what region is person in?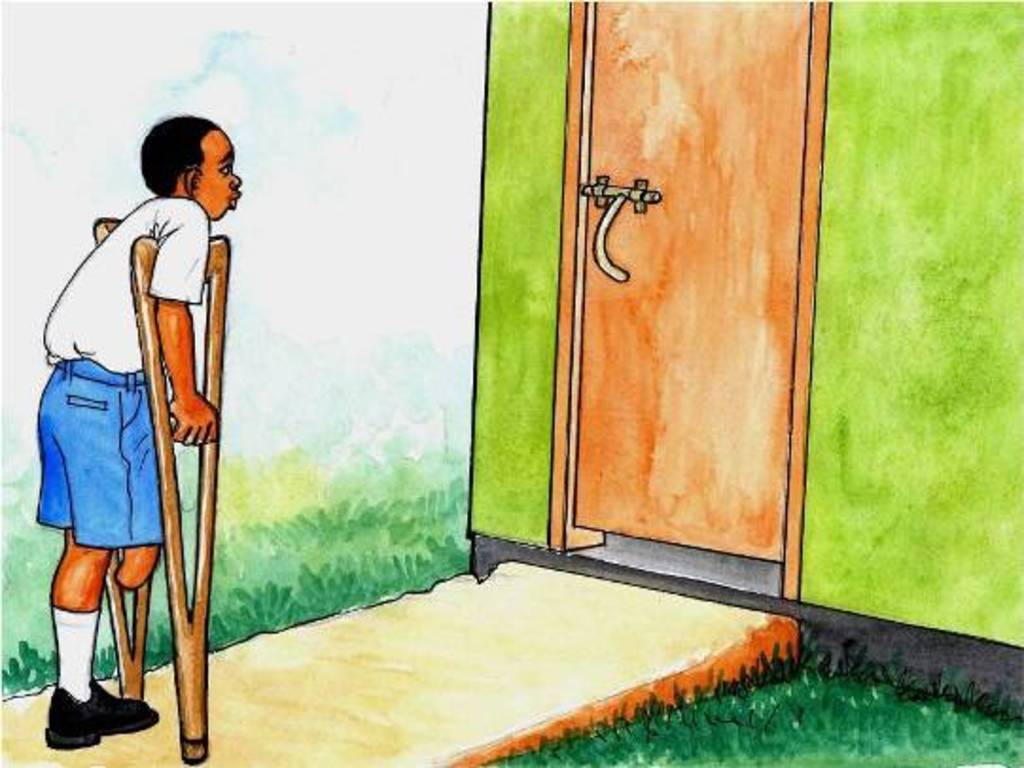
region(30, 112, 240, 745).
